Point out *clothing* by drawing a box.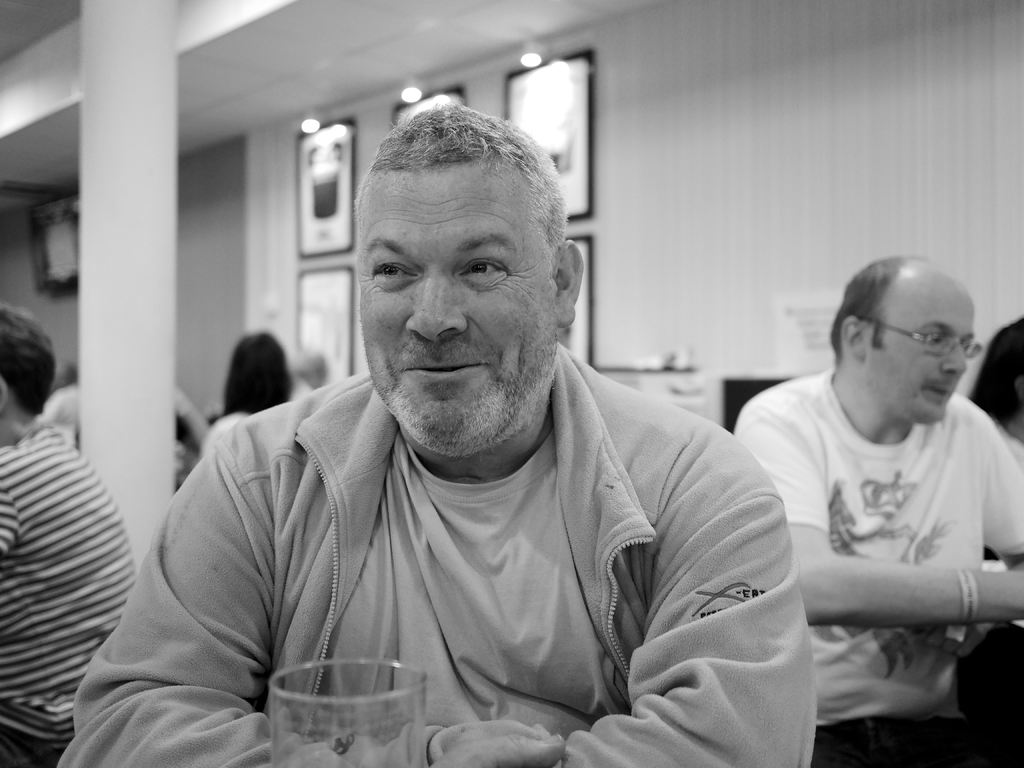
(0,431,137,767).
